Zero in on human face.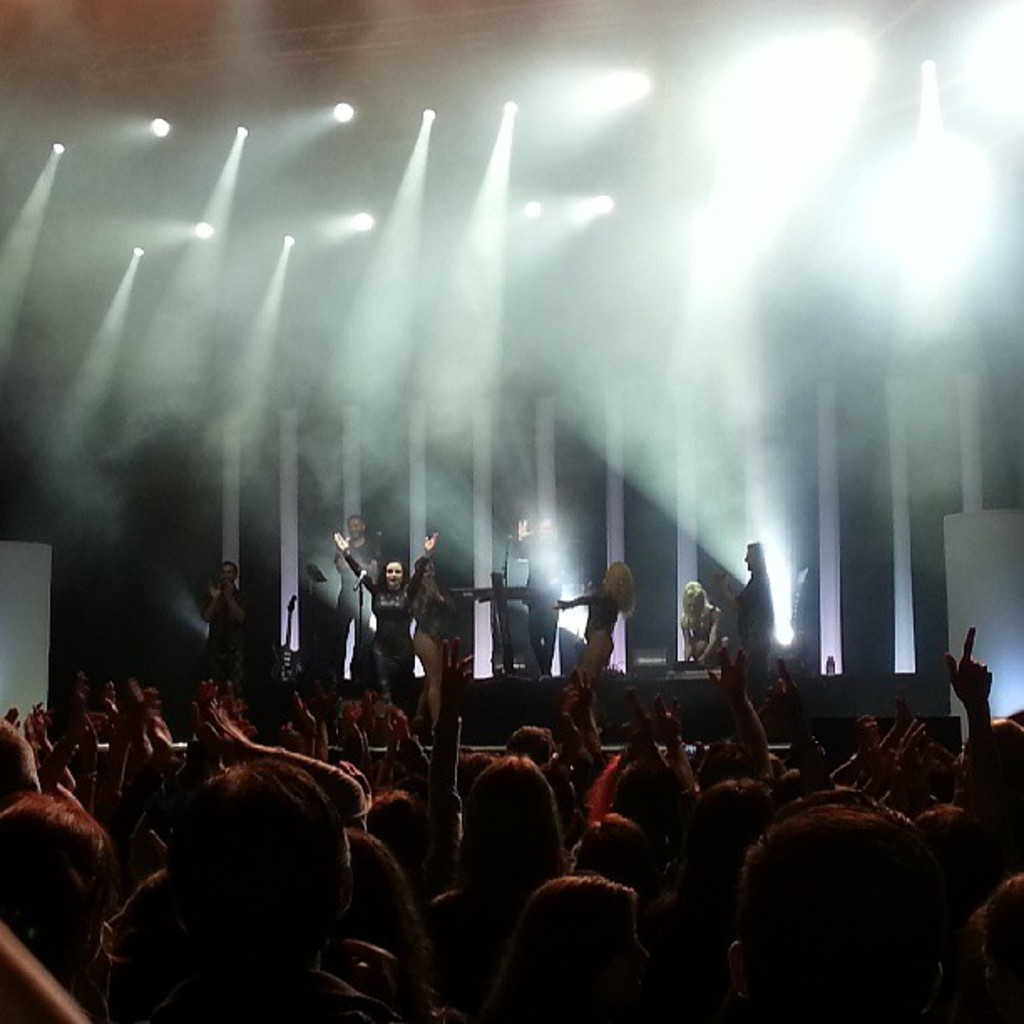
Zeroed in: [380, 552, 408, 591].
